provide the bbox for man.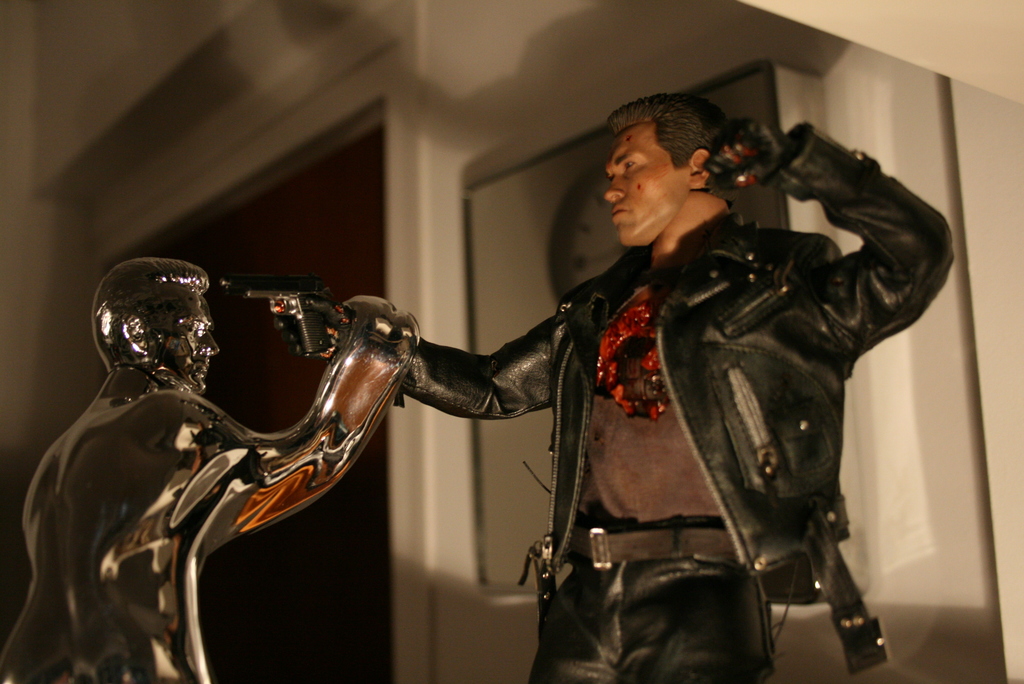
crop(0, 258, 422, 683).
